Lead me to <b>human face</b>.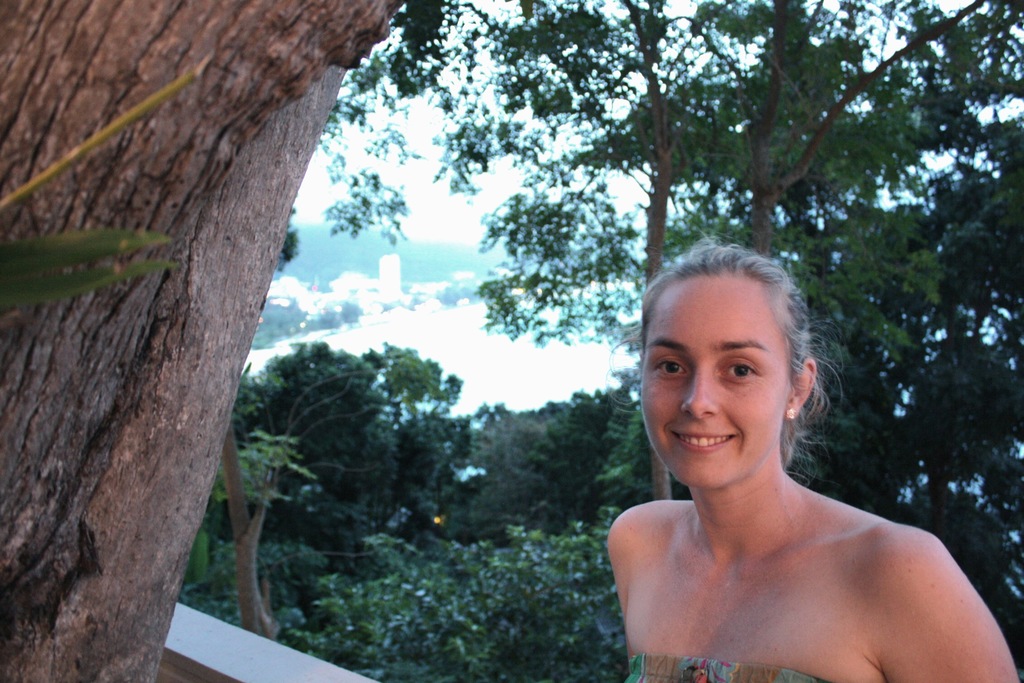
Lead to 643, 264, 788, 493.
